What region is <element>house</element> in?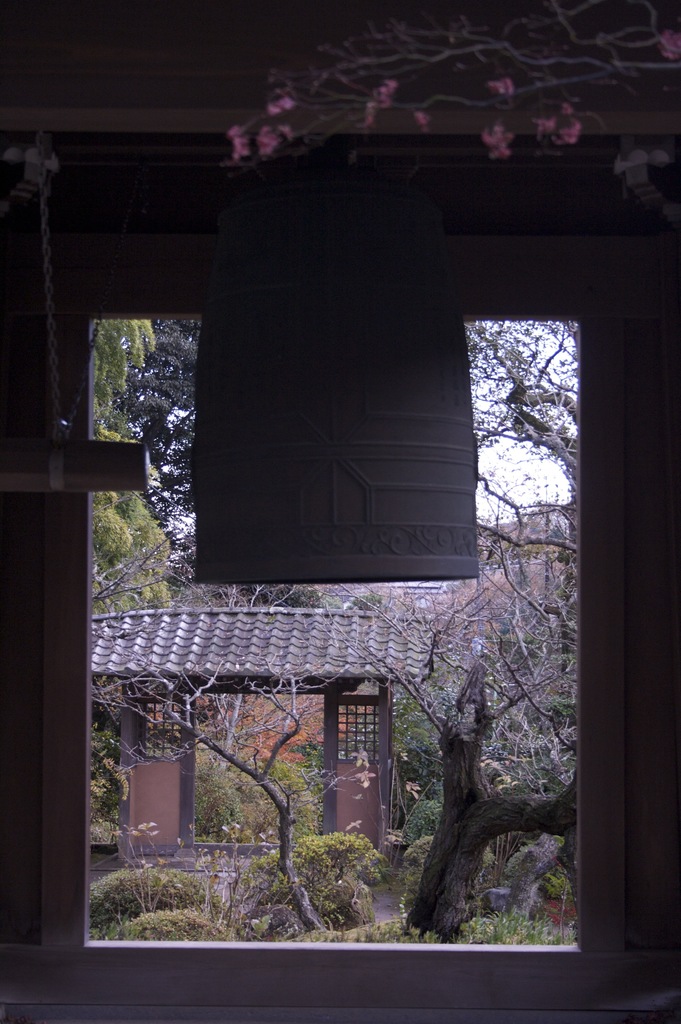
<bbox>0, 0, 680, 1023</bbox>.
